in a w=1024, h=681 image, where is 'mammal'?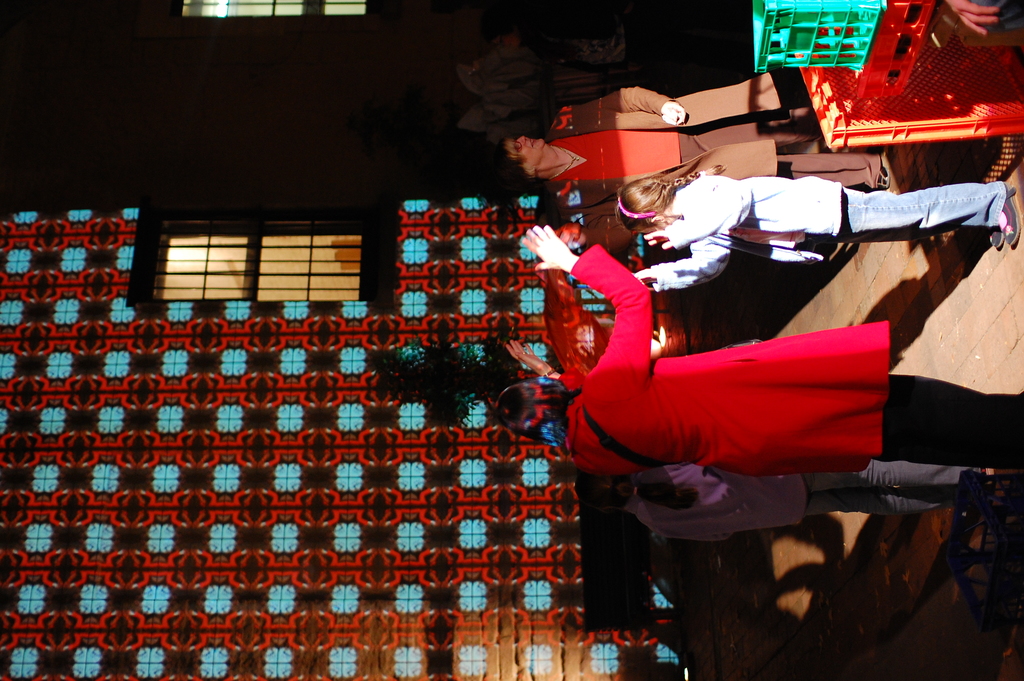
box(565, 472, 1012, 552).
